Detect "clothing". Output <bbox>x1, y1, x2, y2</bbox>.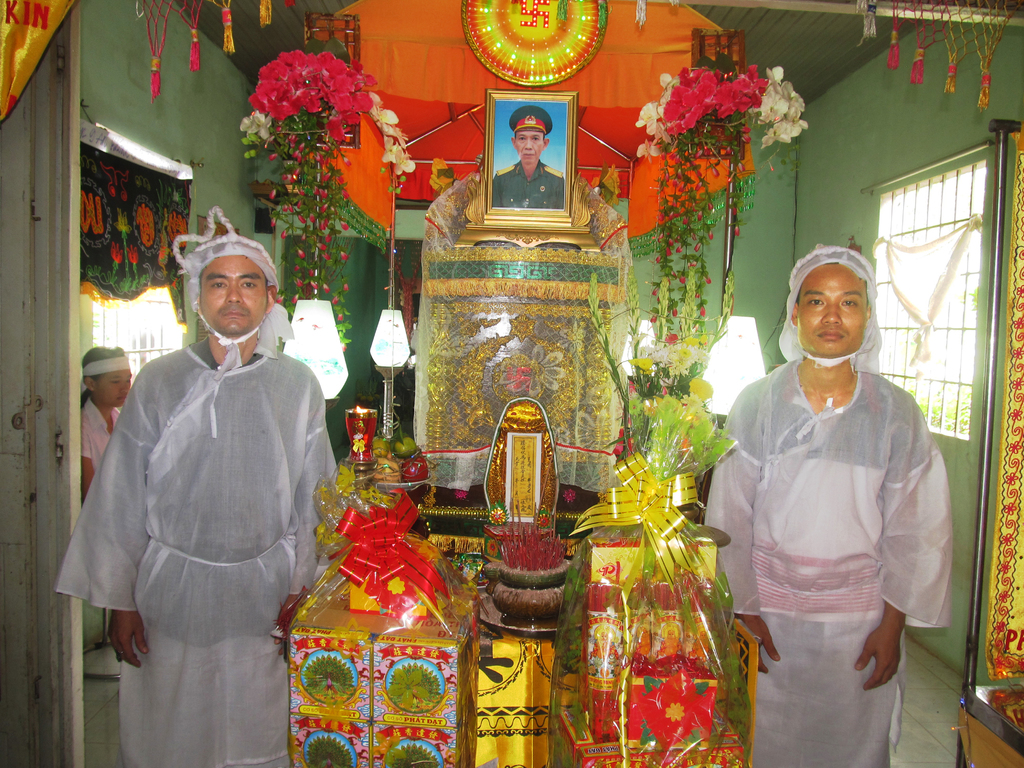
<bbox>703, 356, 952, 767</bbox>.
